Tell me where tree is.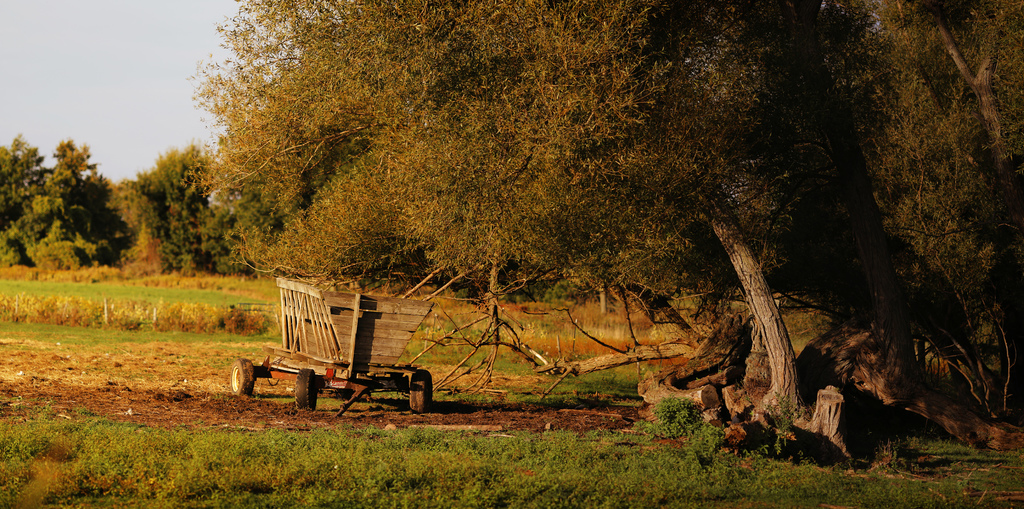
tree is at bbox=(13, 132, 162, 263).
